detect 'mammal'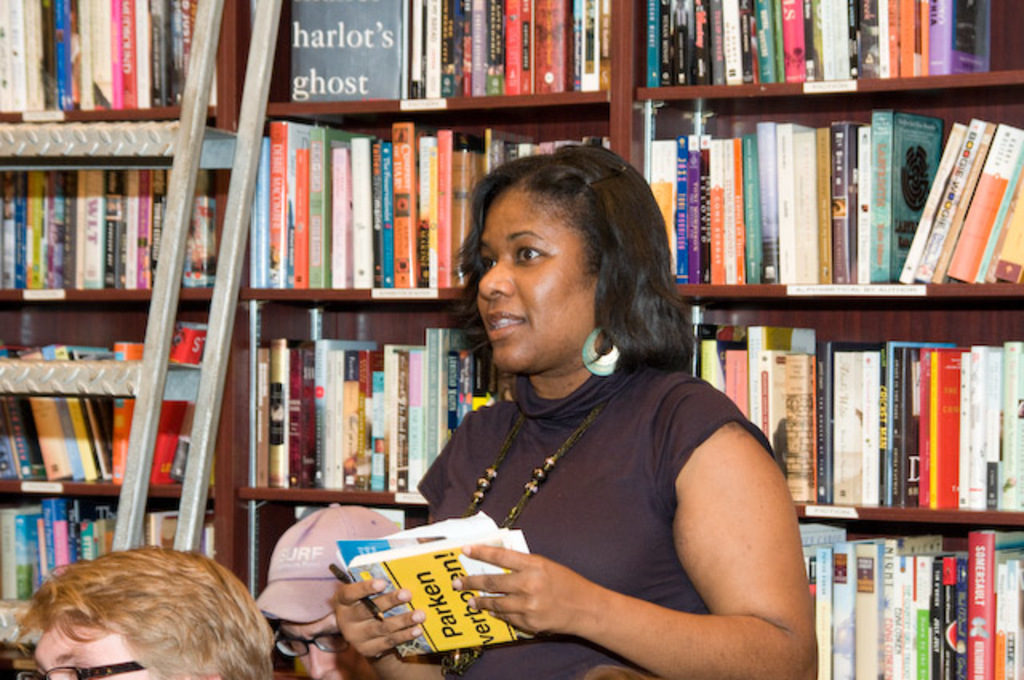
select_region(3, 539, 274, 678)
